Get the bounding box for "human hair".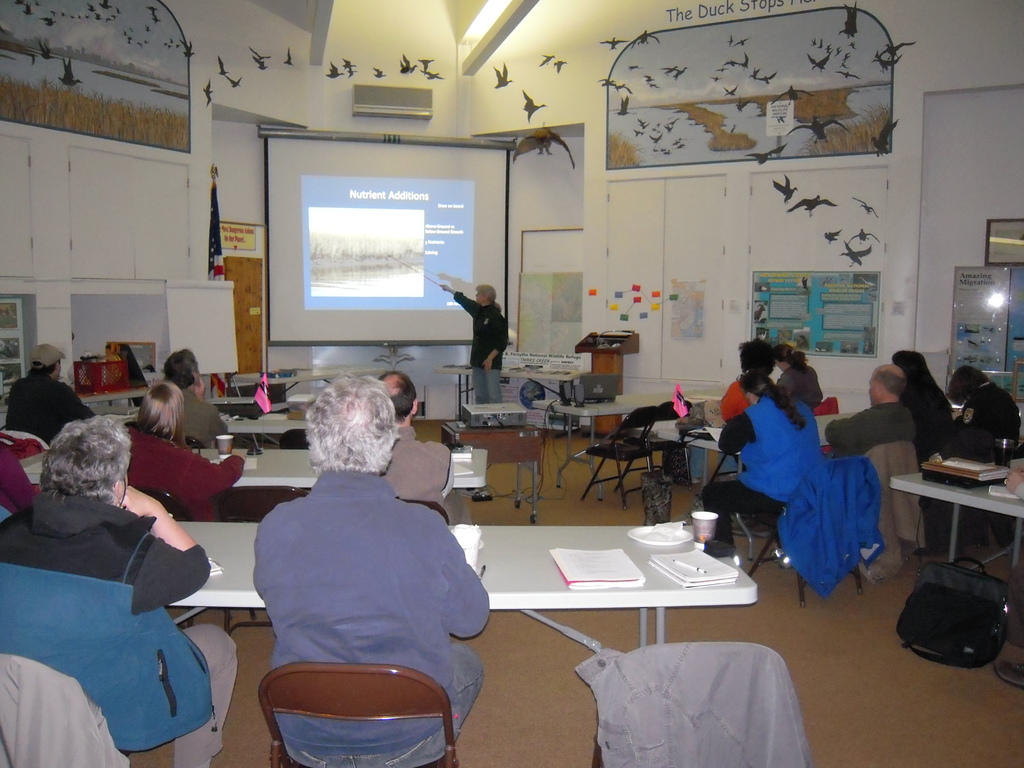
(388,372,416,420).
